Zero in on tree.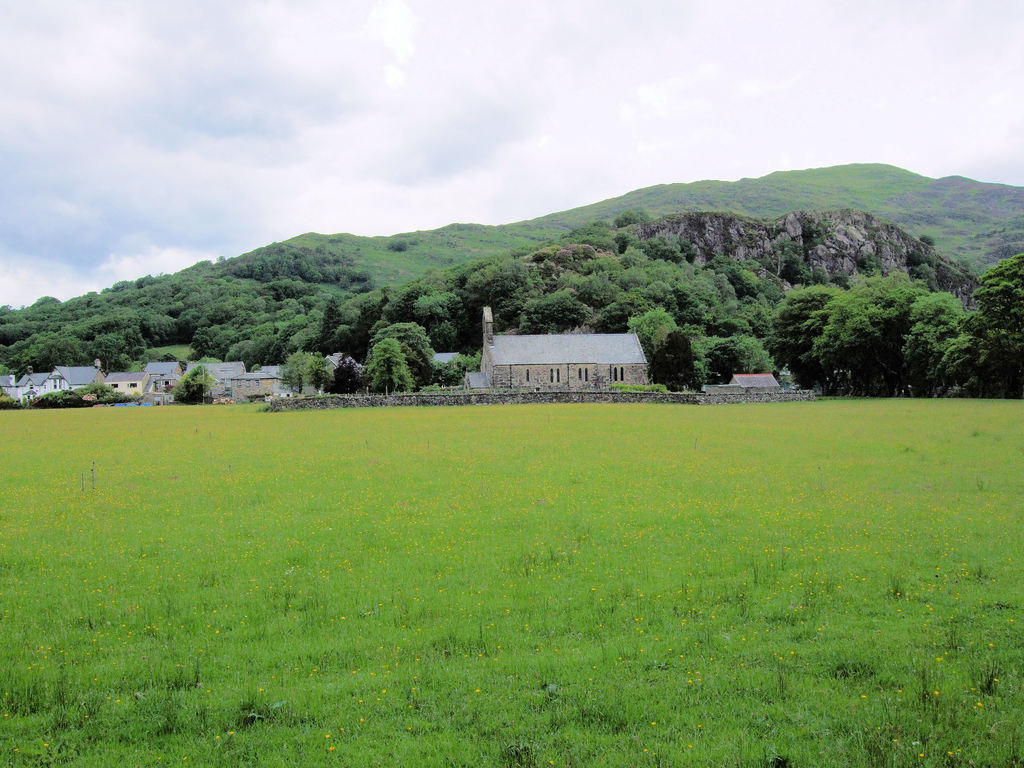
Zeroed in: rect(611, 208, 646, 229).
